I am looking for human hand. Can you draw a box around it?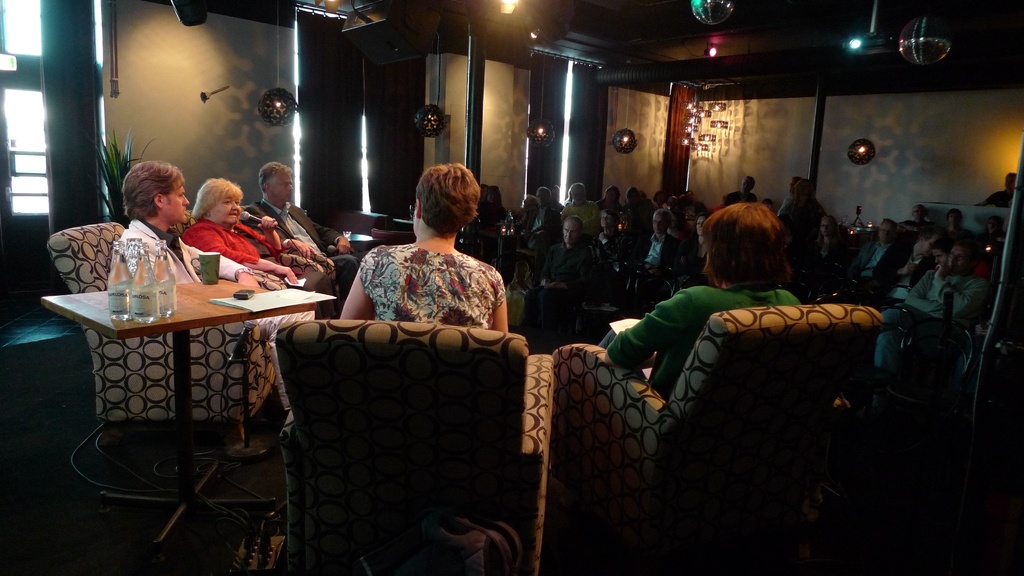
Sure, the bounding box is [x1=973, y1=323, x2=988, y2=337].
